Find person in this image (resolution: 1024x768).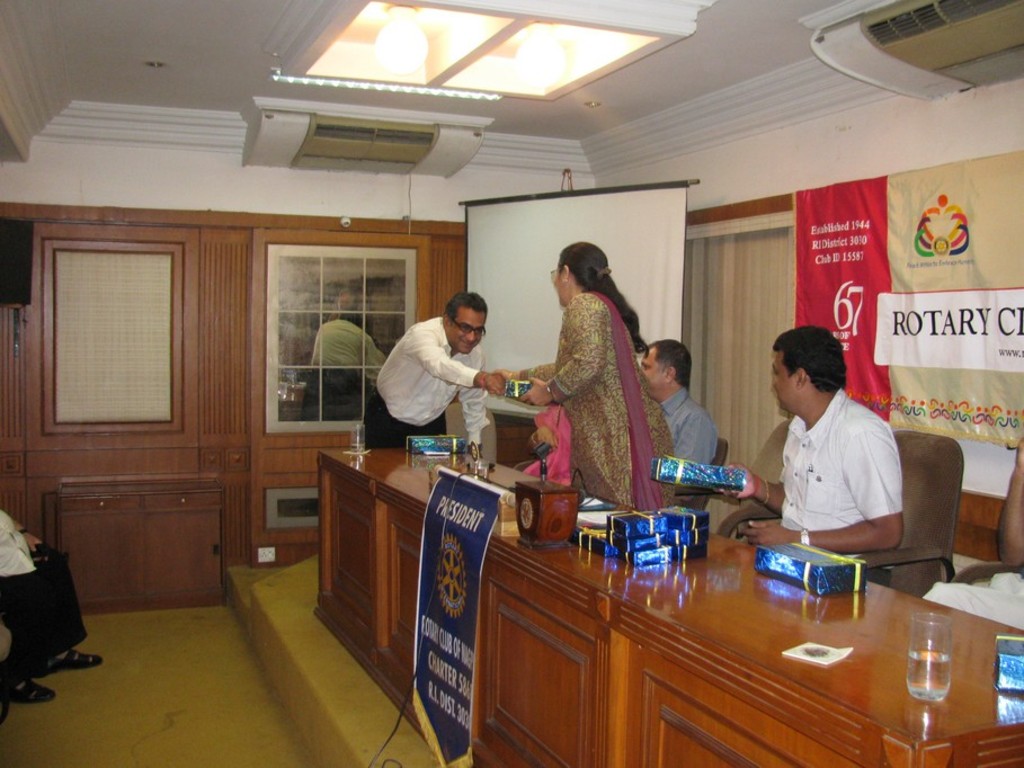
x1=756 y1=316 x2=903 y2=597.
